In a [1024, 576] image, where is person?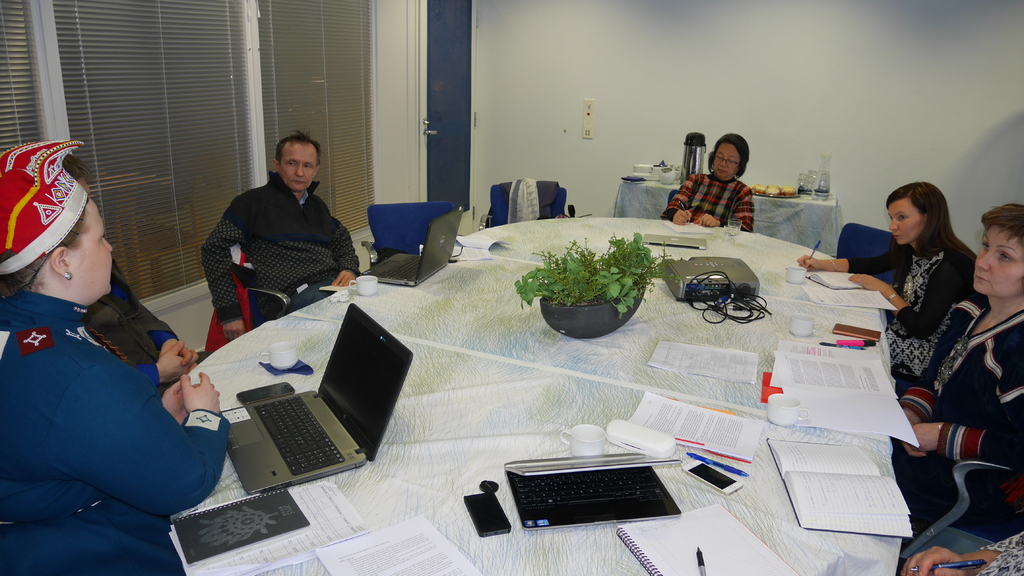
884/195/1023/529.
